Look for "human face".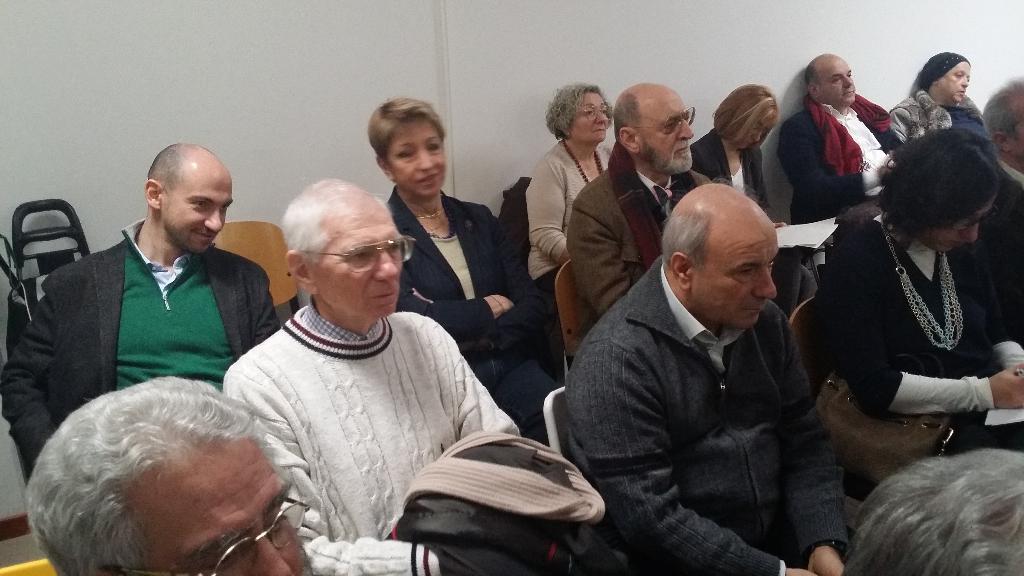
Found: [136,461,313,575].
